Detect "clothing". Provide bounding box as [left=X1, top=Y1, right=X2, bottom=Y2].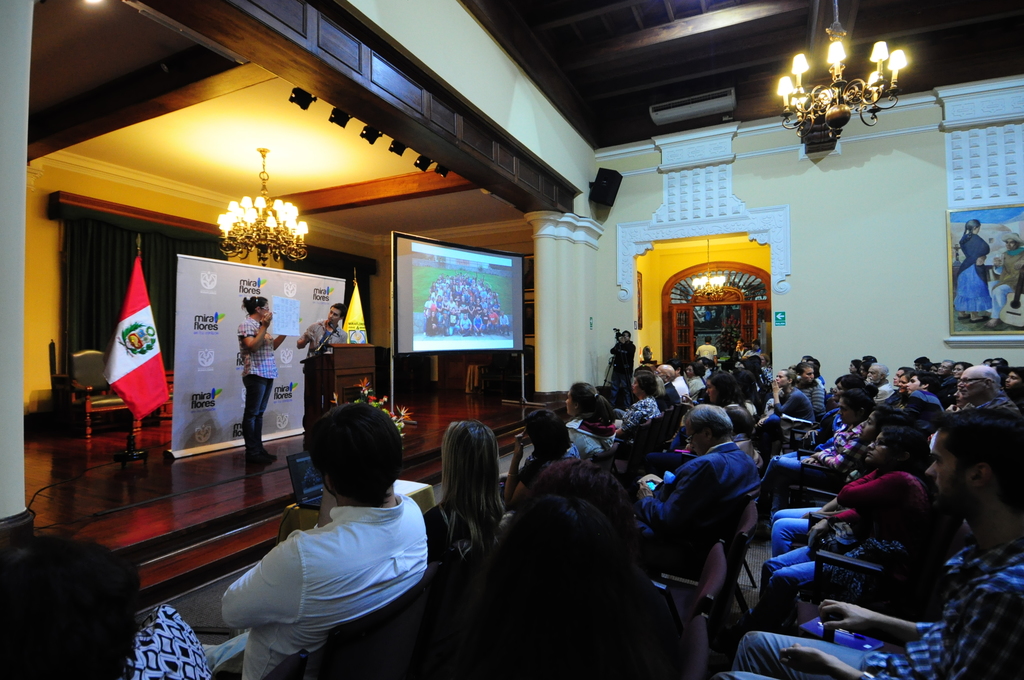
[left=664, top=385, right=675, bottom=408].
